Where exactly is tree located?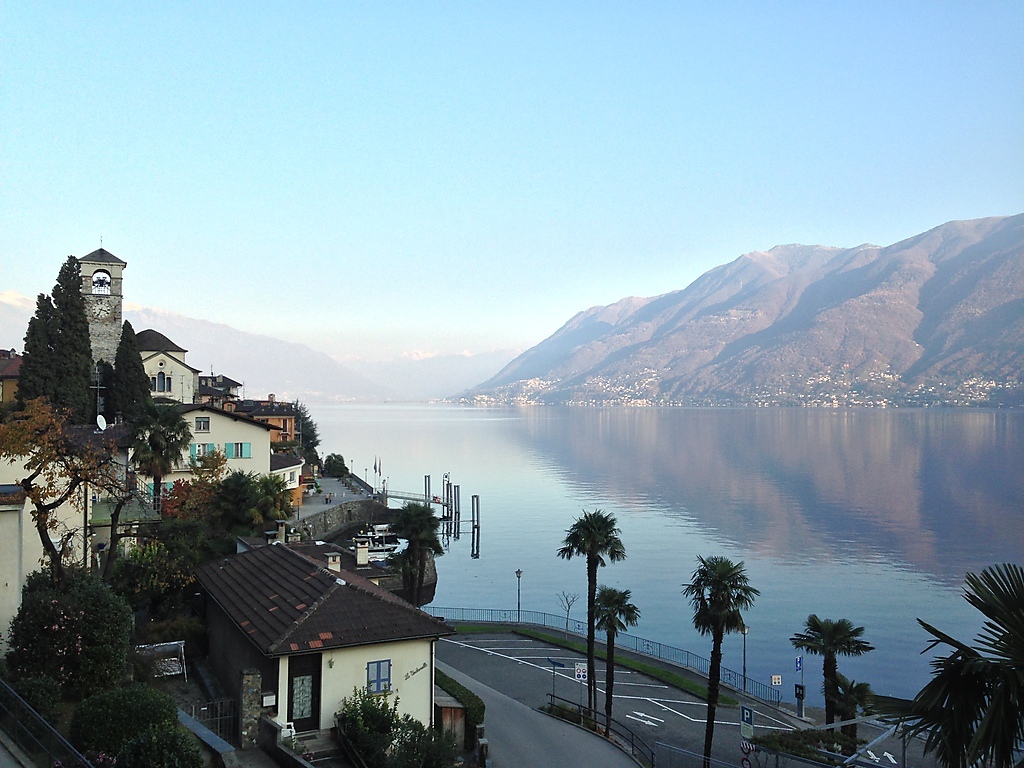
Its bounding box is detection(330, 683, 462, 765).
